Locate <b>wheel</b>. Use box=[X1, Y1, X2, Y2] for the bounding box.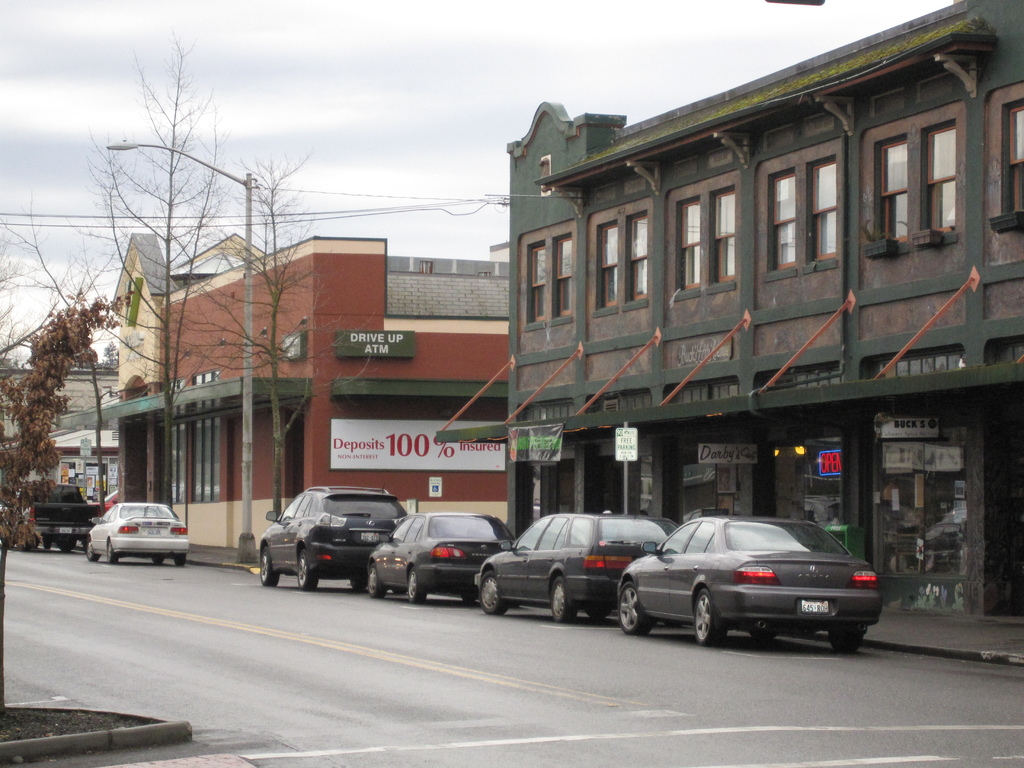
box=[81, 543, 99, 565].
